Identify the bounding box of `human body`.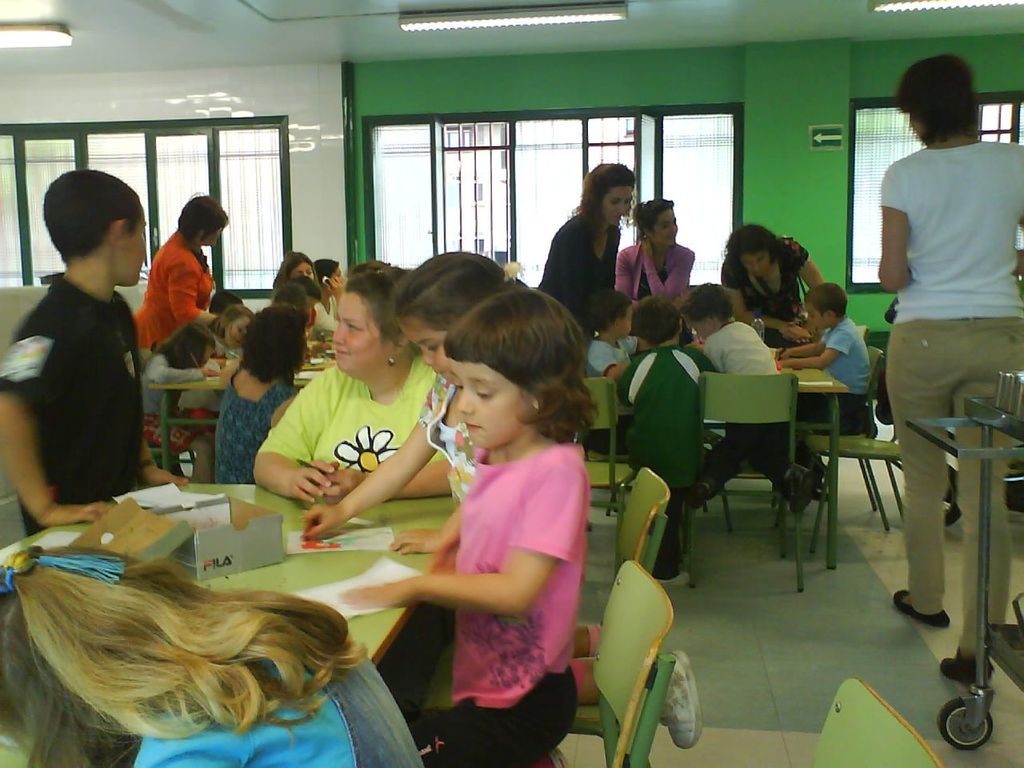
bbox=(336, 430, 588, 767).
